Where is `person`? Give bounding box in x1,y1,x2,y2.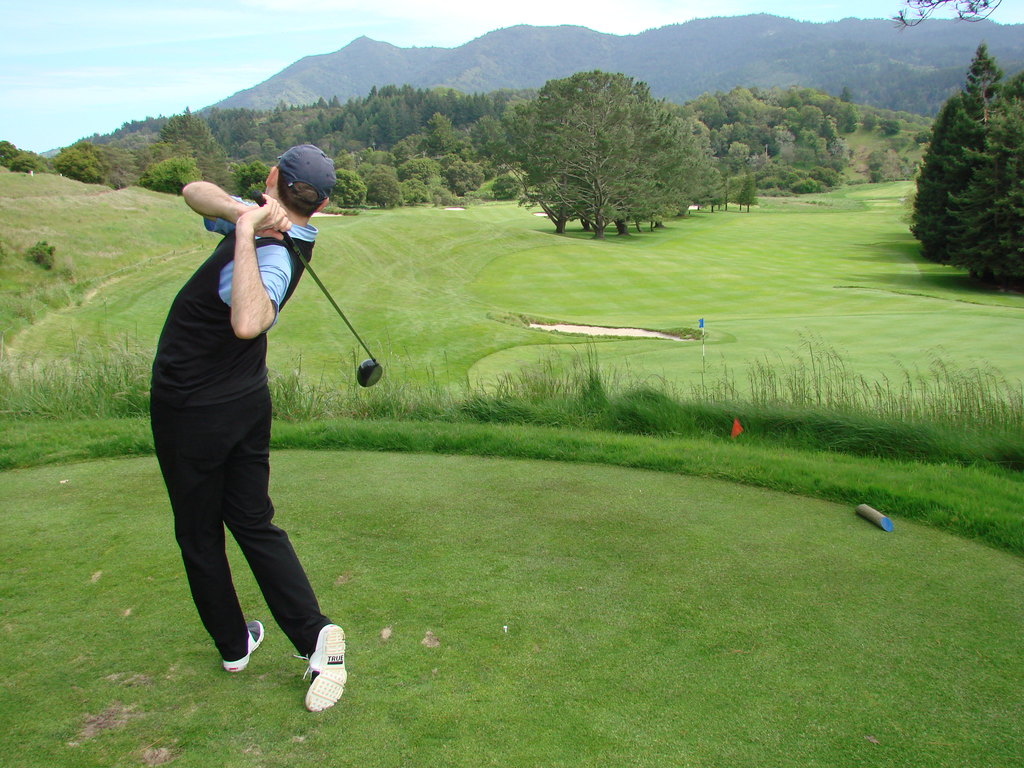
145,138,349,712.
